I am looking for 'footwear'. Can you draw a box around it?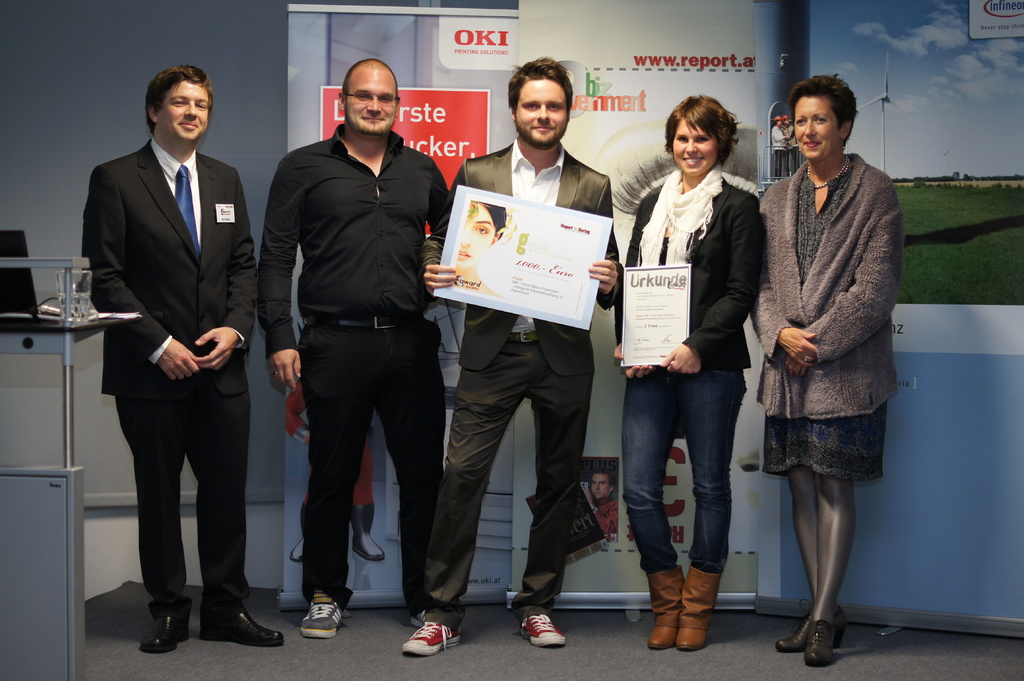
Sure, the bounding box is [x1=300, y1=598, x2=343, y2=638].
